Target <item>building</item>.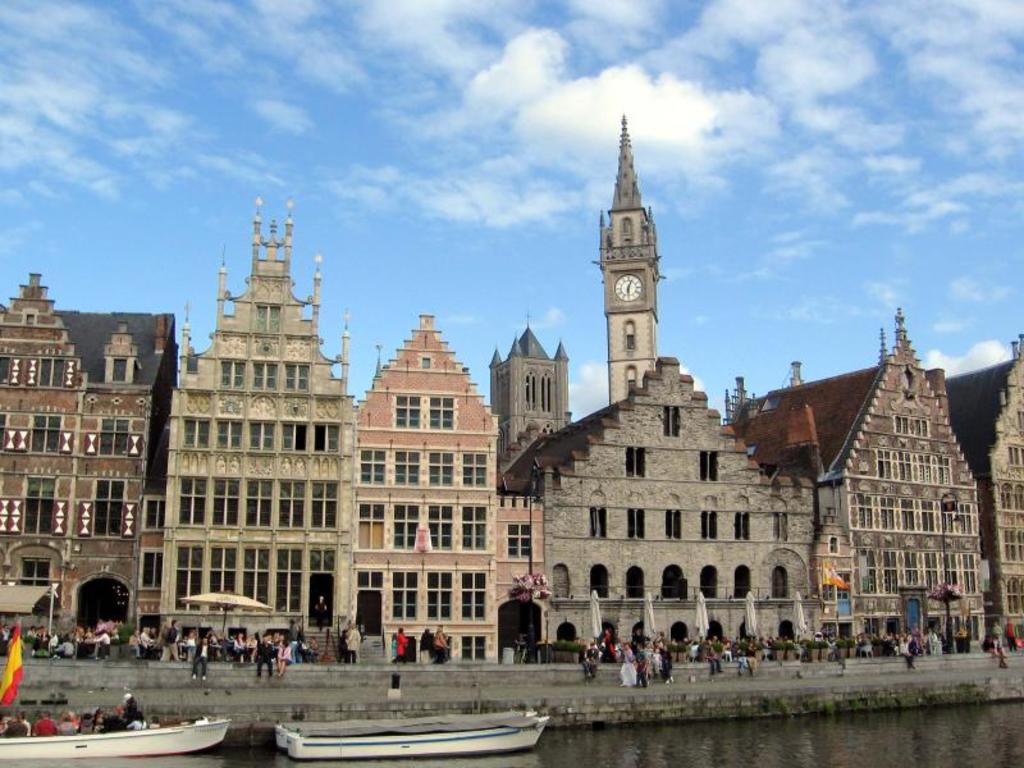
Target region: left=590, top=111, right=662, bottom=404.
